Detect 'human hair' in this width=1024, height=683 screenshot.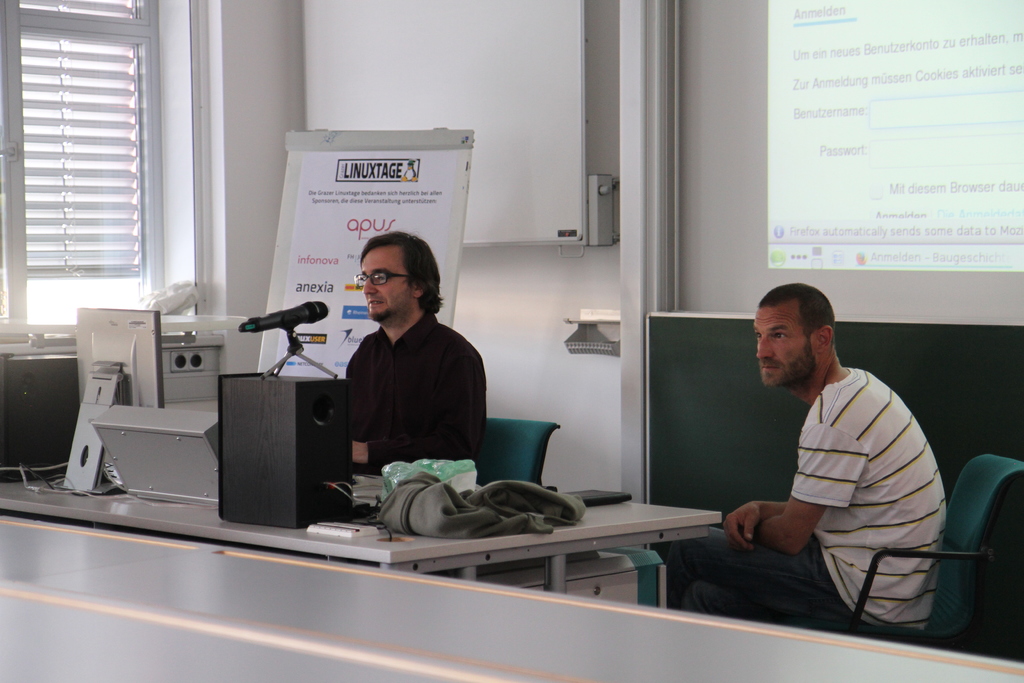
Detection: region(350, 236, 431, 322).
